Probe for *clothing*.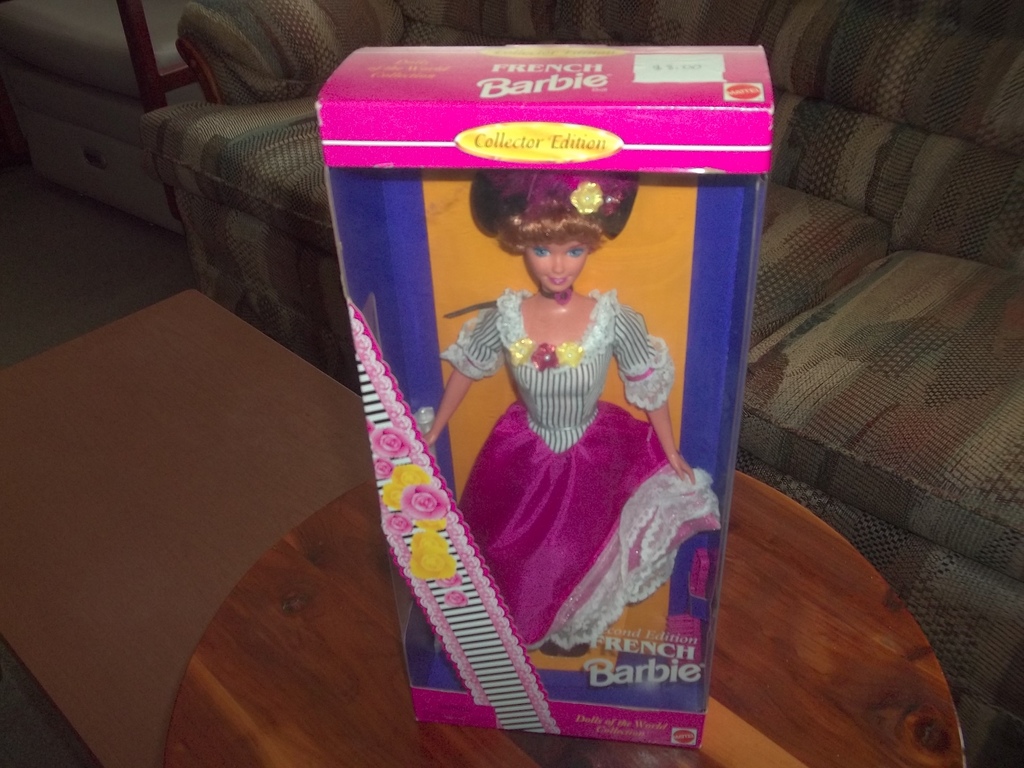
Probe result: 439,286,714,657.
